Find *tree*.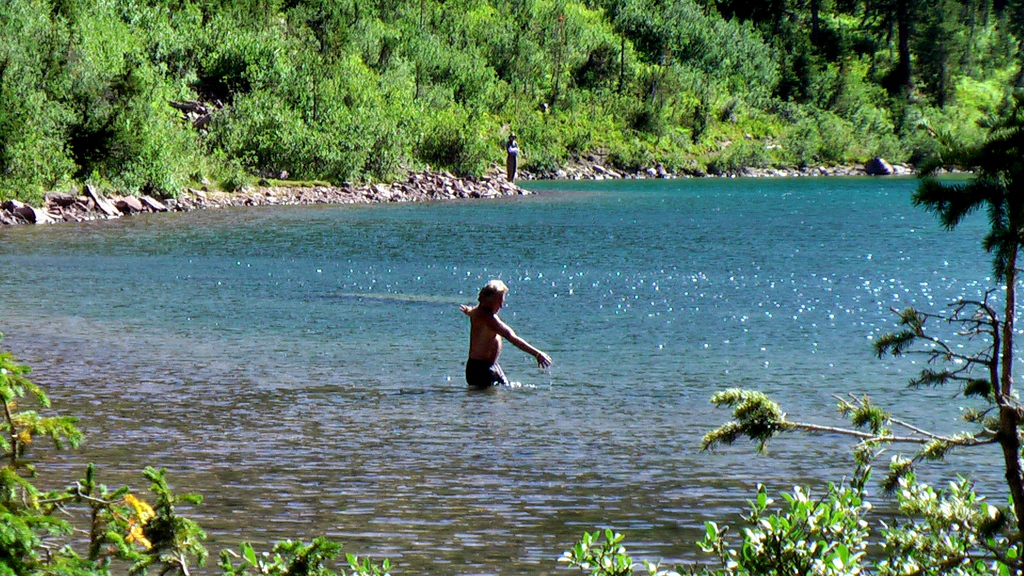
<box>691,0,1023,560</box>.
